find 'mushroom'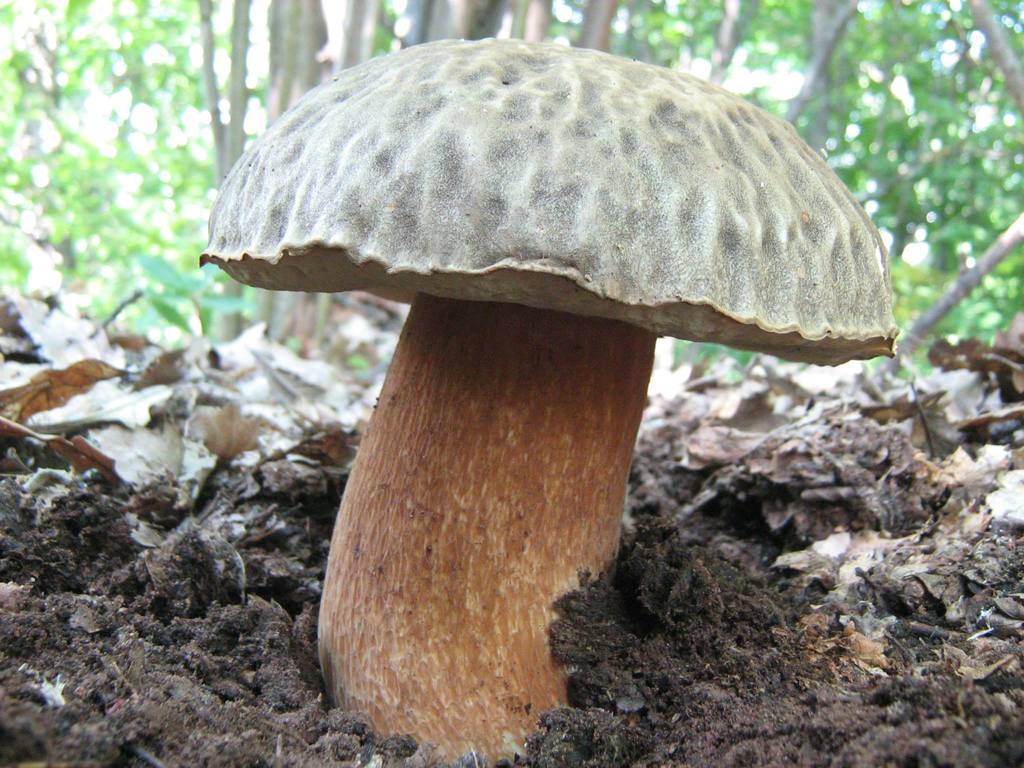
(200,42,894,742)
